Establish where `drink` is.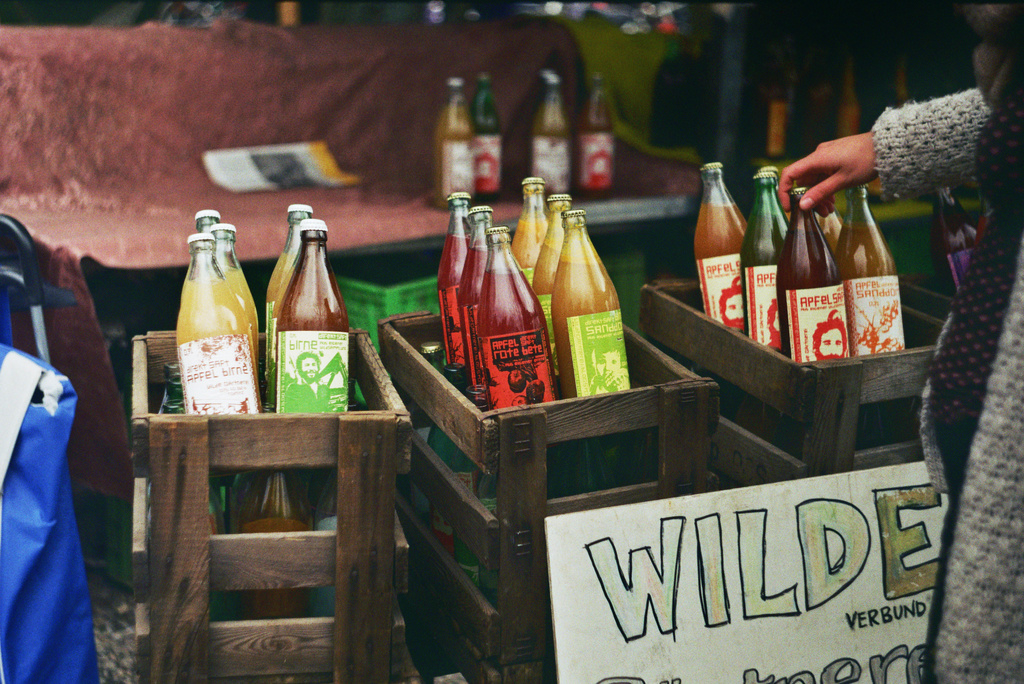
Established at (265, 224, 350, 416).
